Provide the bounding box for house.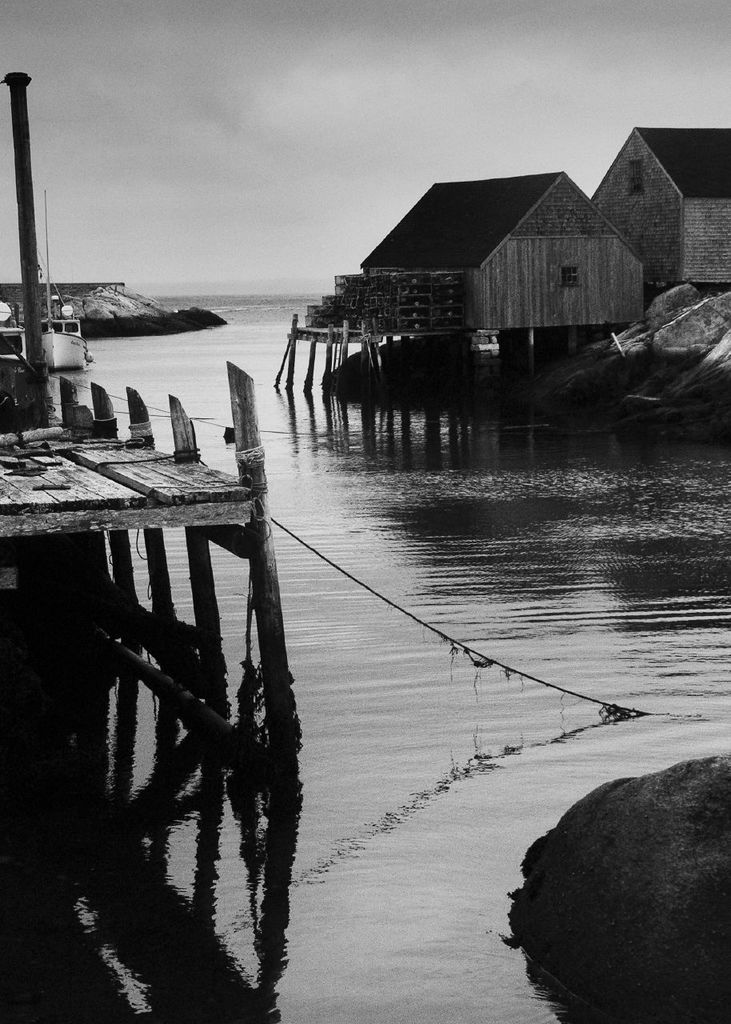
(583,119,730,283).
